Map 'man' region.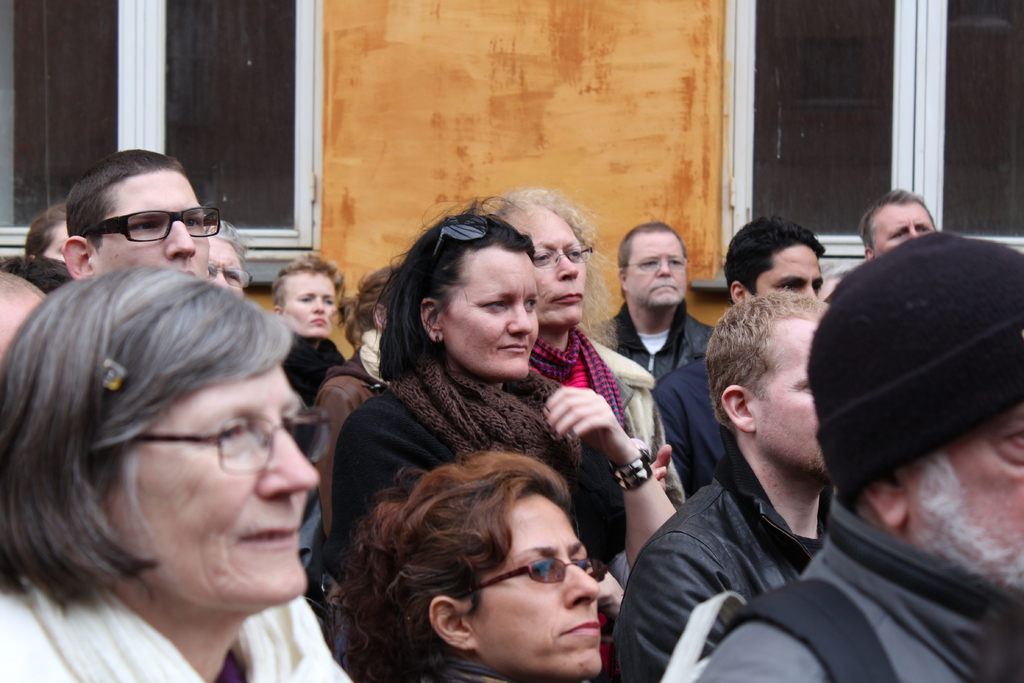
Mapped to select_region(650, 218, 823, 497).
